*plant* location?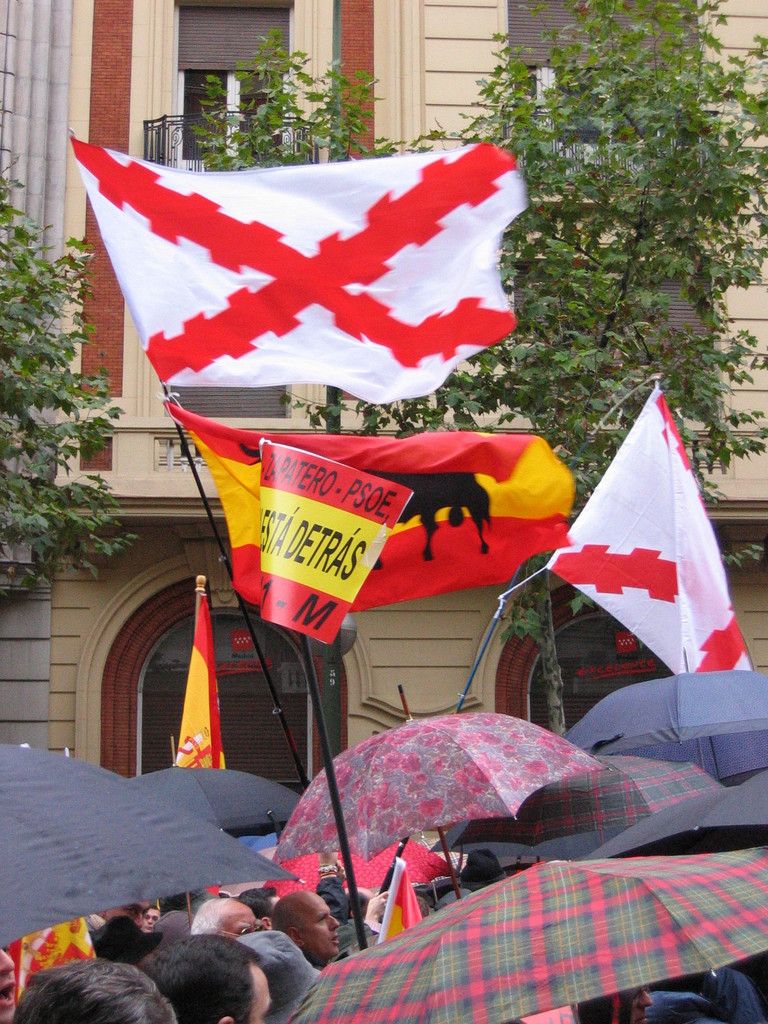
bbox(0, 124, 146, 640)
